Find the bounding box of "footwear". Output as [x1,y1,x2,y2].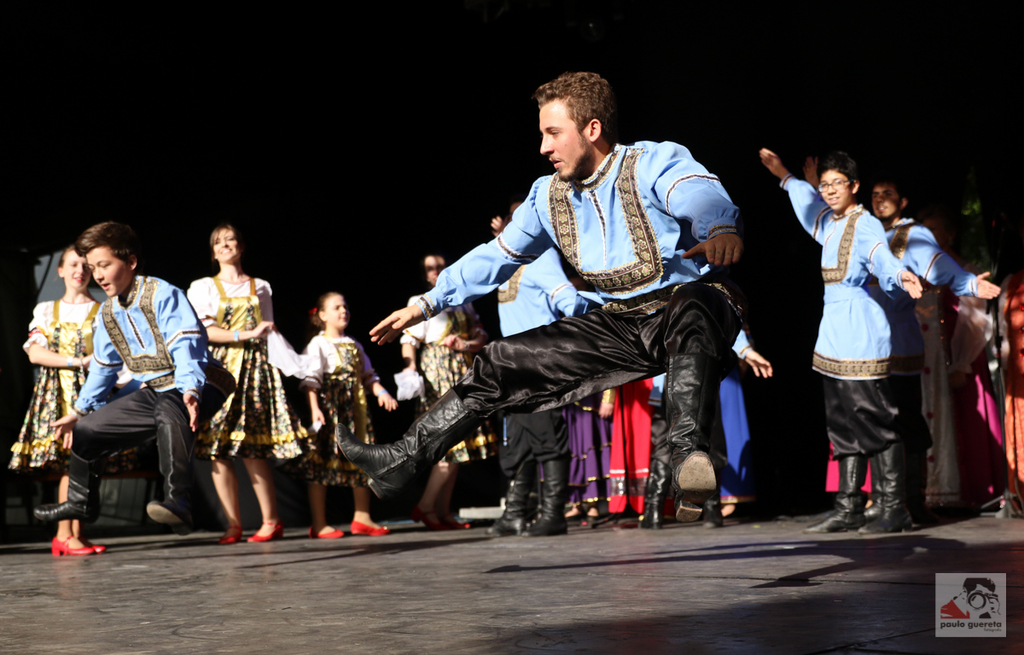
[351,519,390,535].
